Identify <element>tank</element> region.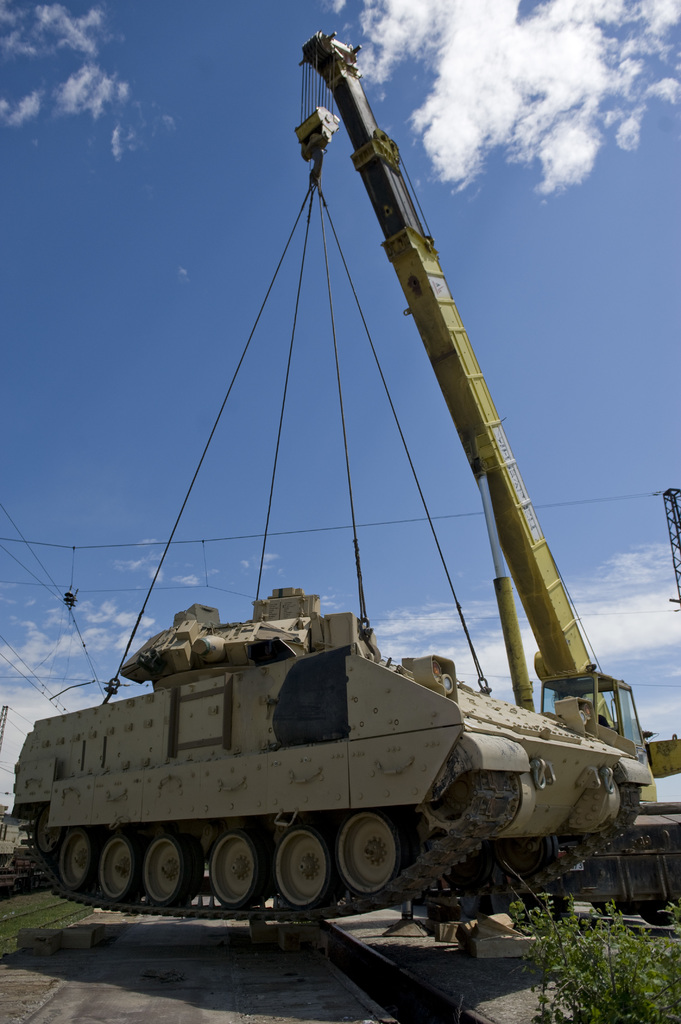
Region: [0,580,651,921].
